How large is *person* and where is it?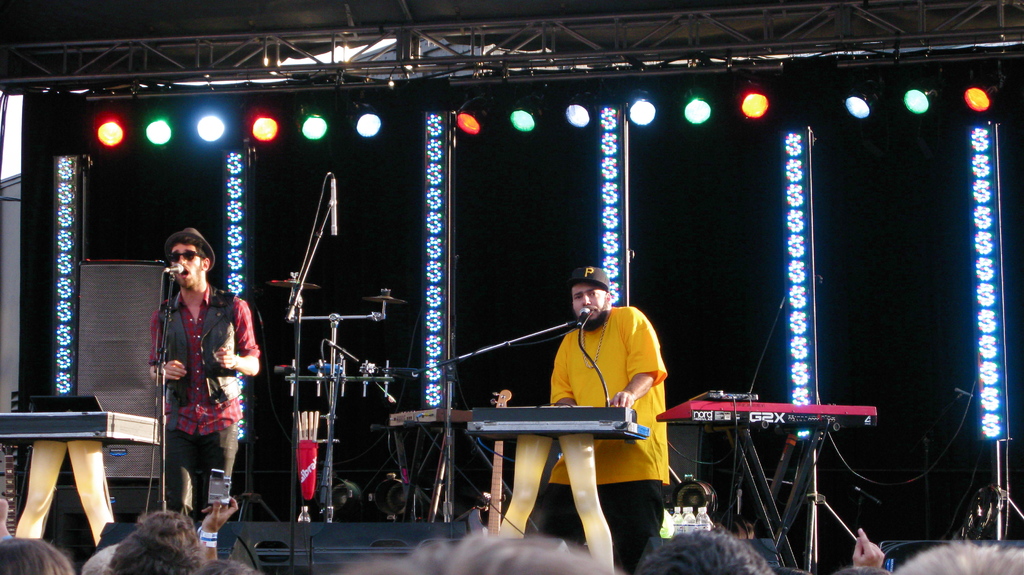
Bounding box: detection(322, 522, 630, 574).
